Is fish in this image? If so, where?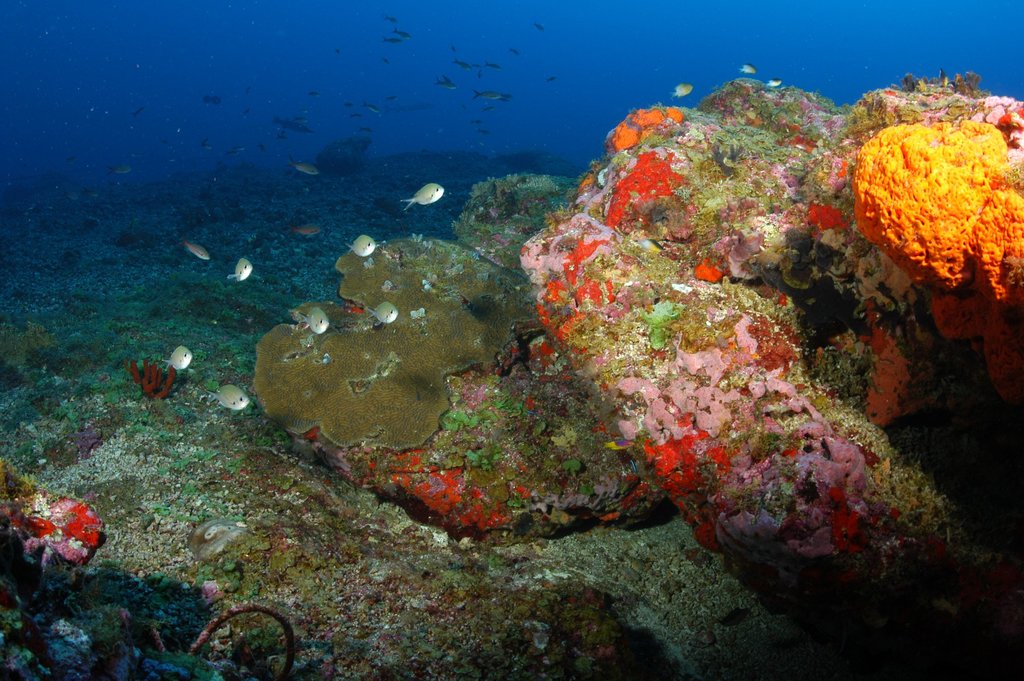
Yes, at bbox=(212, 385, 252, 412).
